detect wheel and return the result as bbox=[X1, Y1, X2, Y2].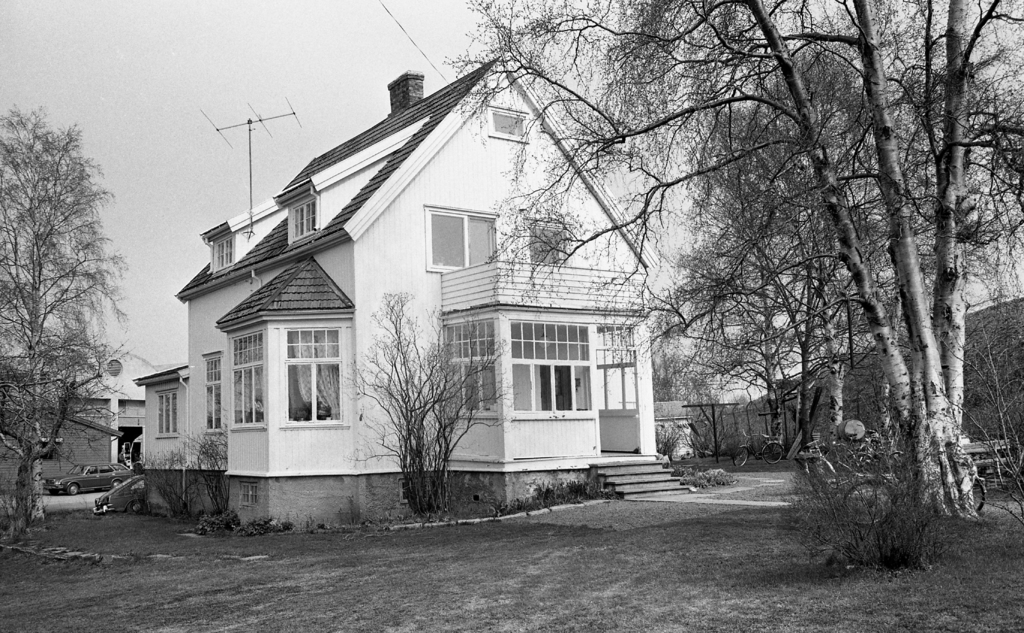
bbox=[840, 475, 899, 529].
